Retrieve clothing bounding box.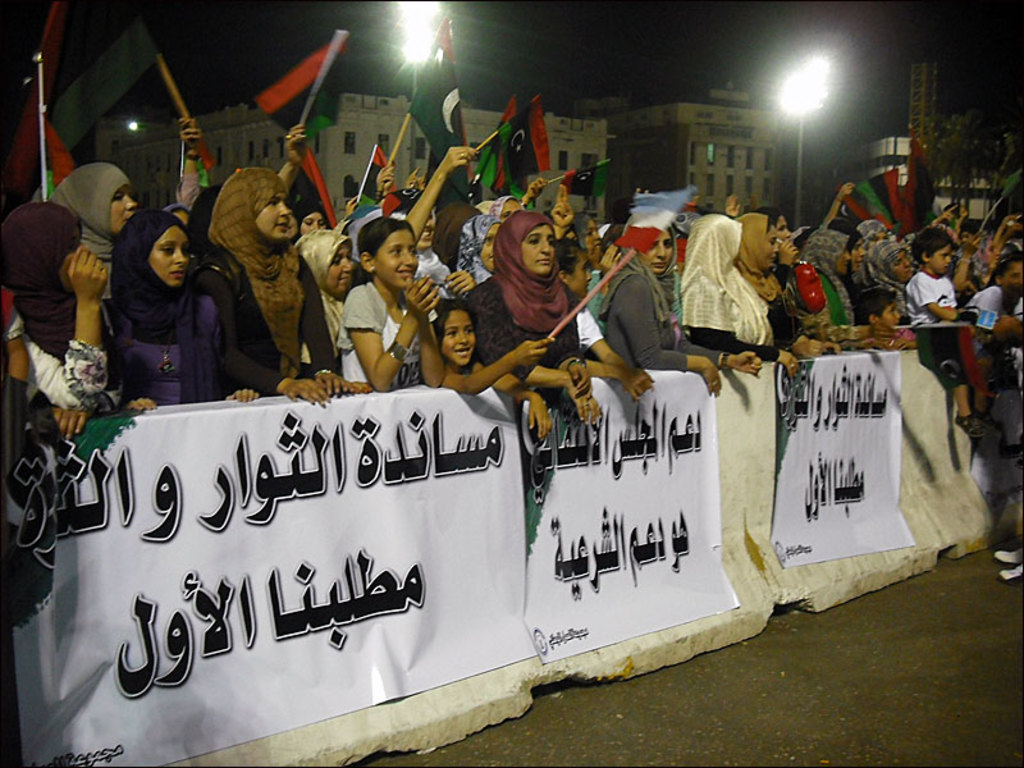
Bounding box: bbox=[678, 197, 786, 372].
